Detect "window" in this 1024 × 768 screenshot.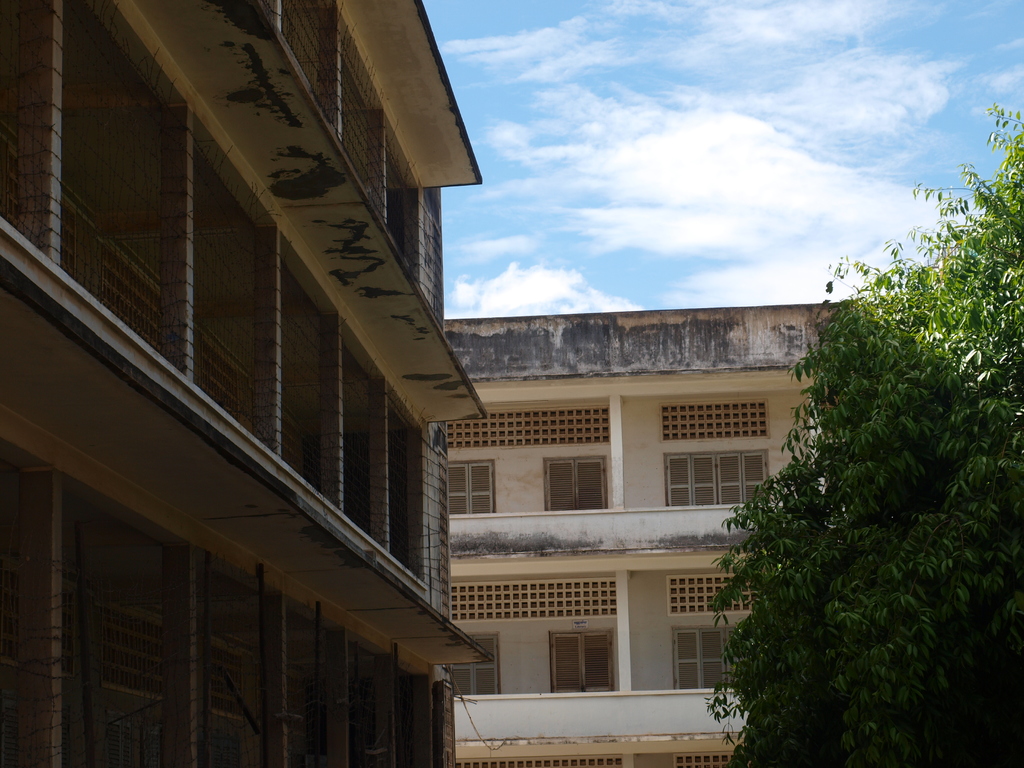
Detection: 662, 448, 769, 505.
